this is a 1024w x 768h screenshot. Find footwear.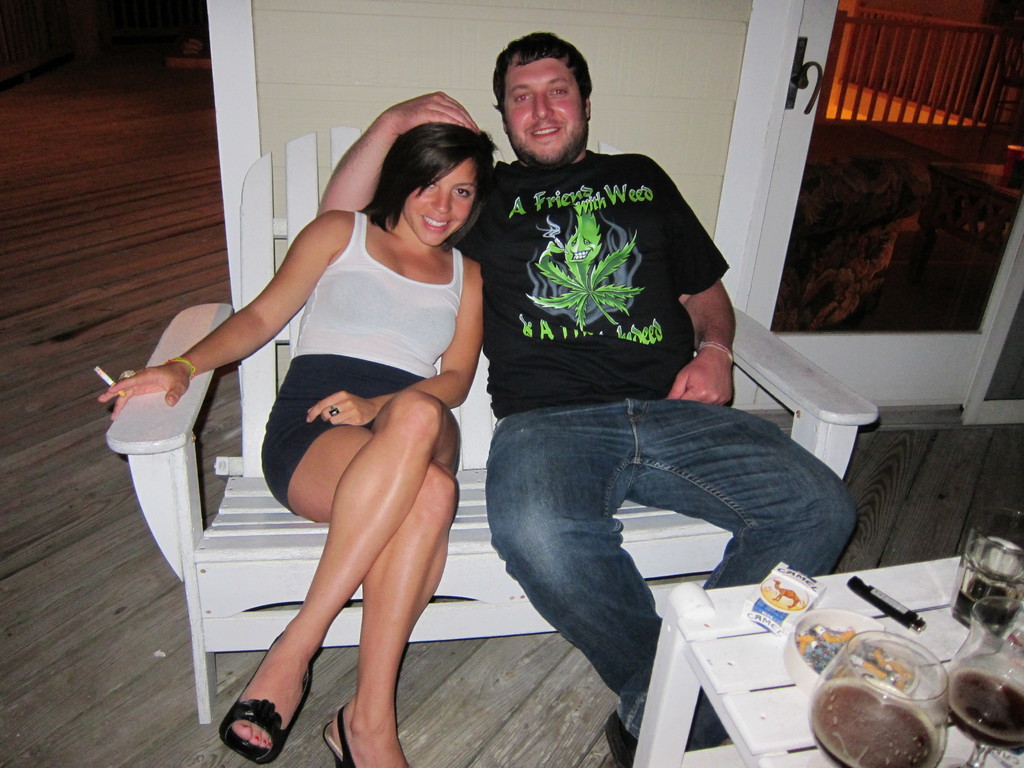
Bounding box: 215:669:303:752.
